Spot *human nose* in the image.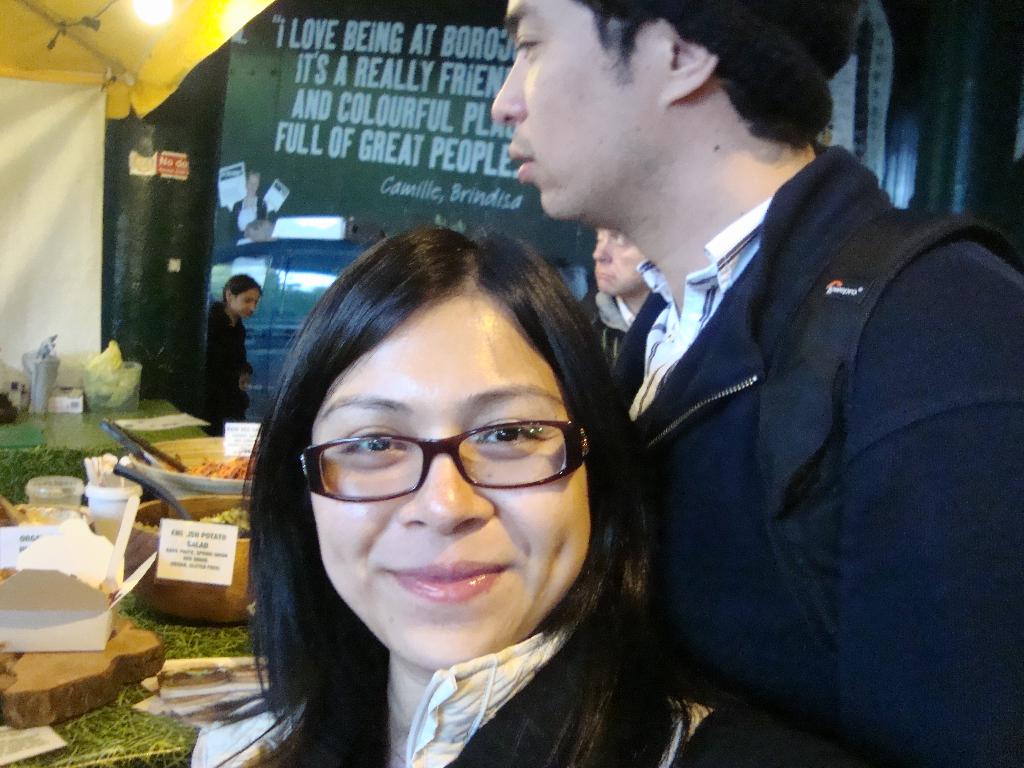
*human nose* found at locate(246, 300, 255, 314).
